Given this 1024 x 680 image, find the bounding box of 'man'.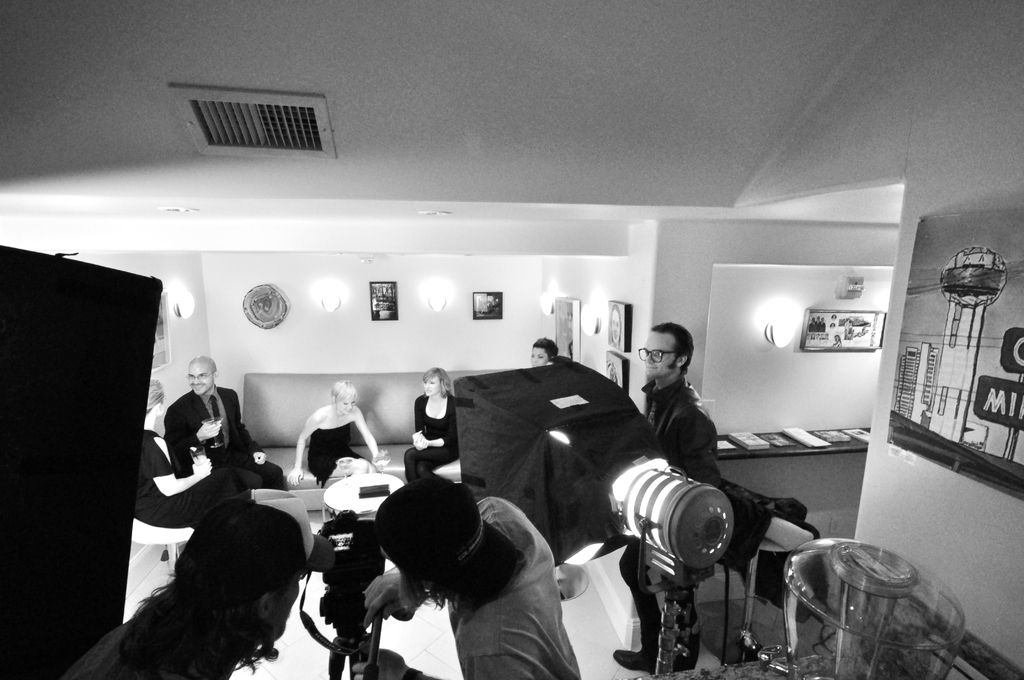
{"left": 160, "top": 348, "right": 284, "bottom": 512}.
